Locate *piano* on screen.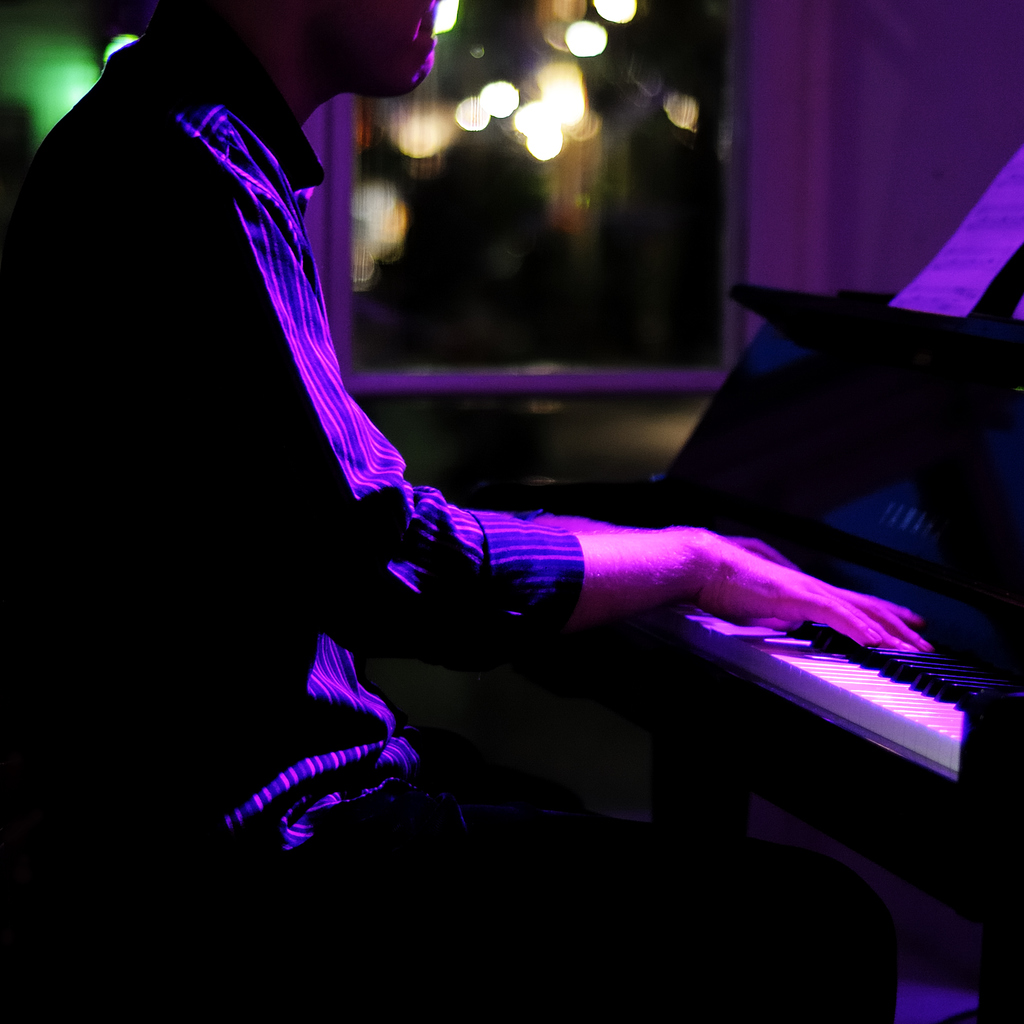
On screen at locate(614, 278, 1023, 1007).
